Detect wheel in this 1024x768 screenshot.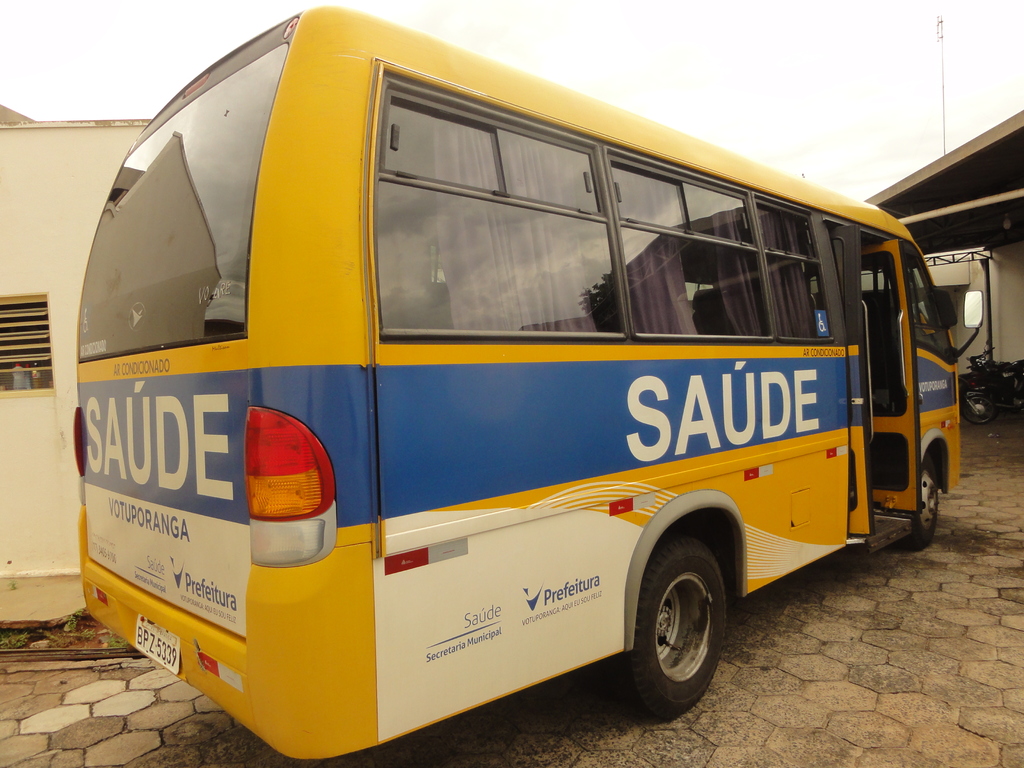
Detection: left=616, top=527, right=738, bottom=728.
